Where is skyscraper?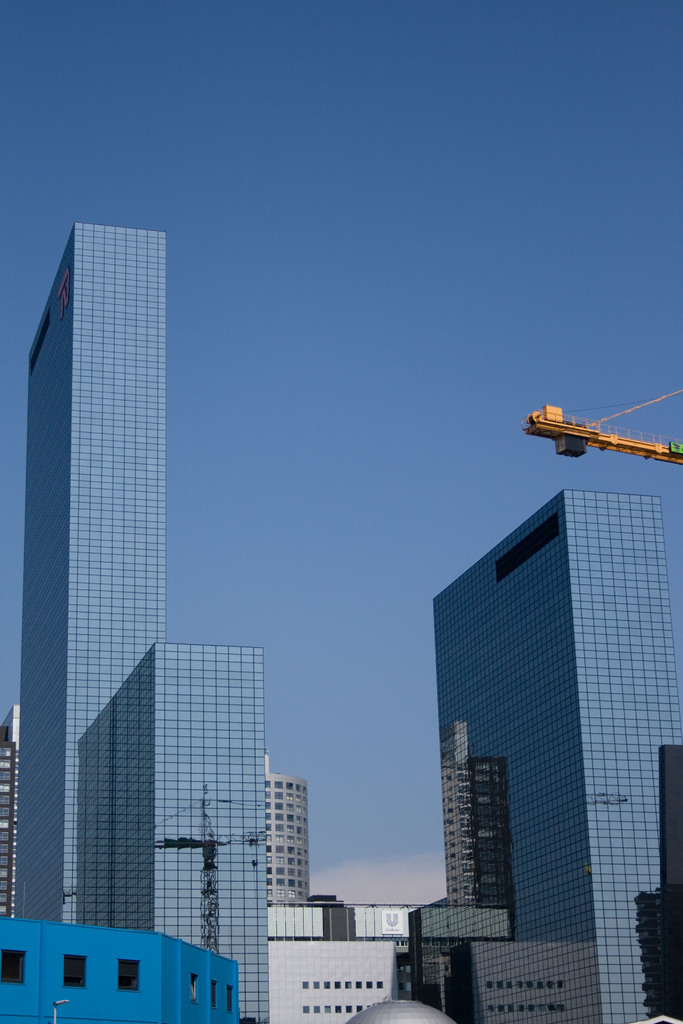
[left=264, top=760, right=309, bottom=907].
